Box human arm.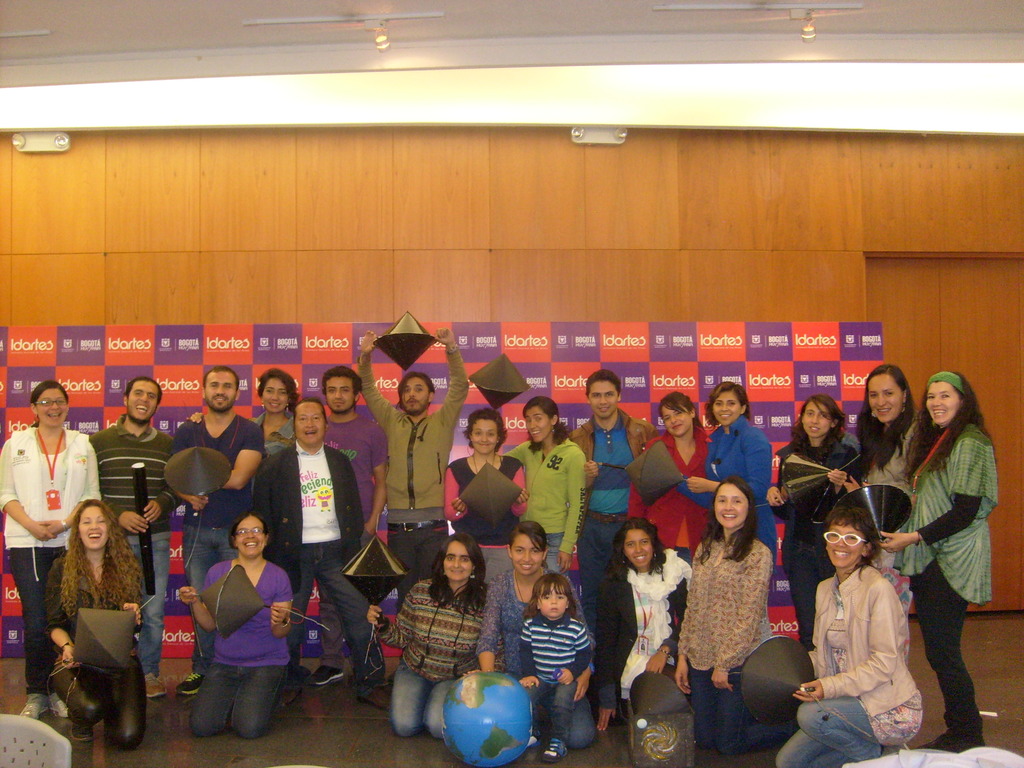
358,330,392,428.
